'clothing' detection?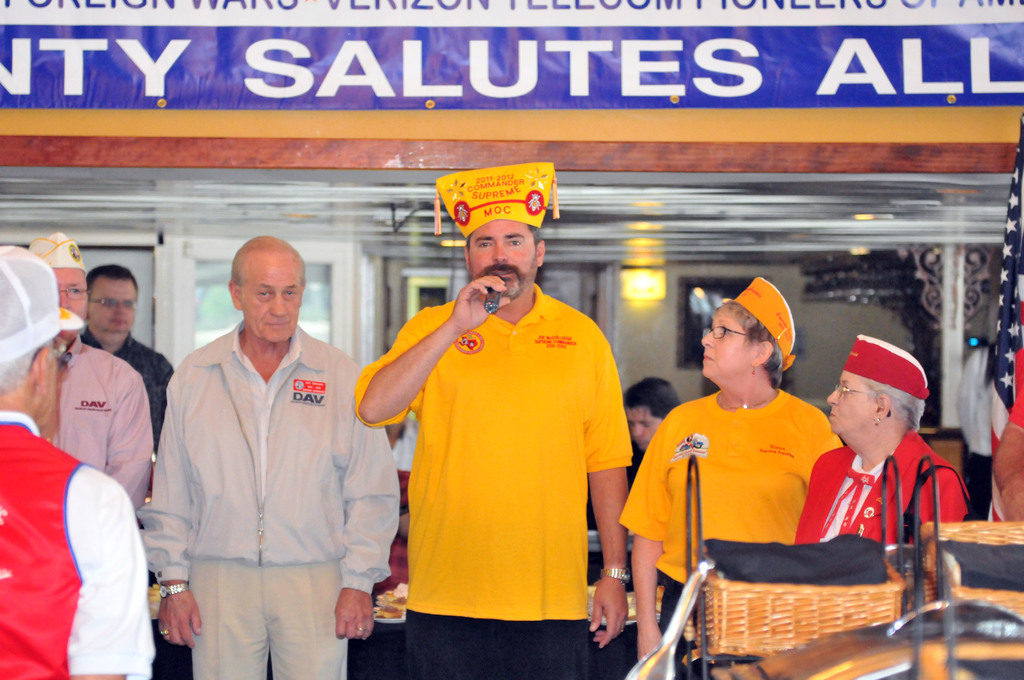
Rect(789, 430, 972, 545)
